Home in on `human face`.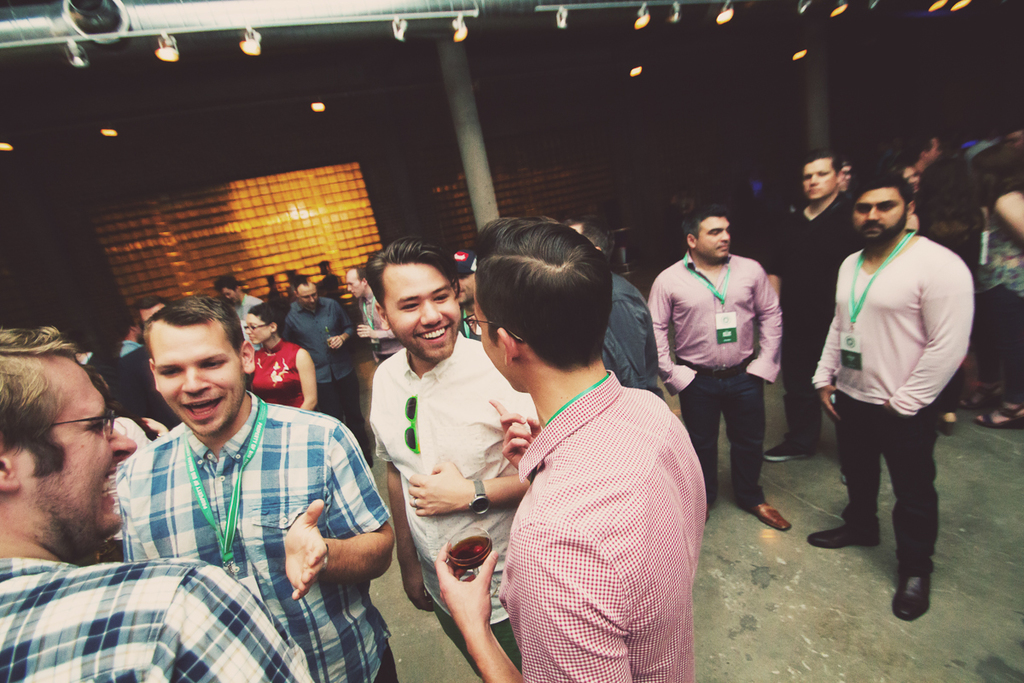
Homed in at crop(694, 217, 727, 260).
